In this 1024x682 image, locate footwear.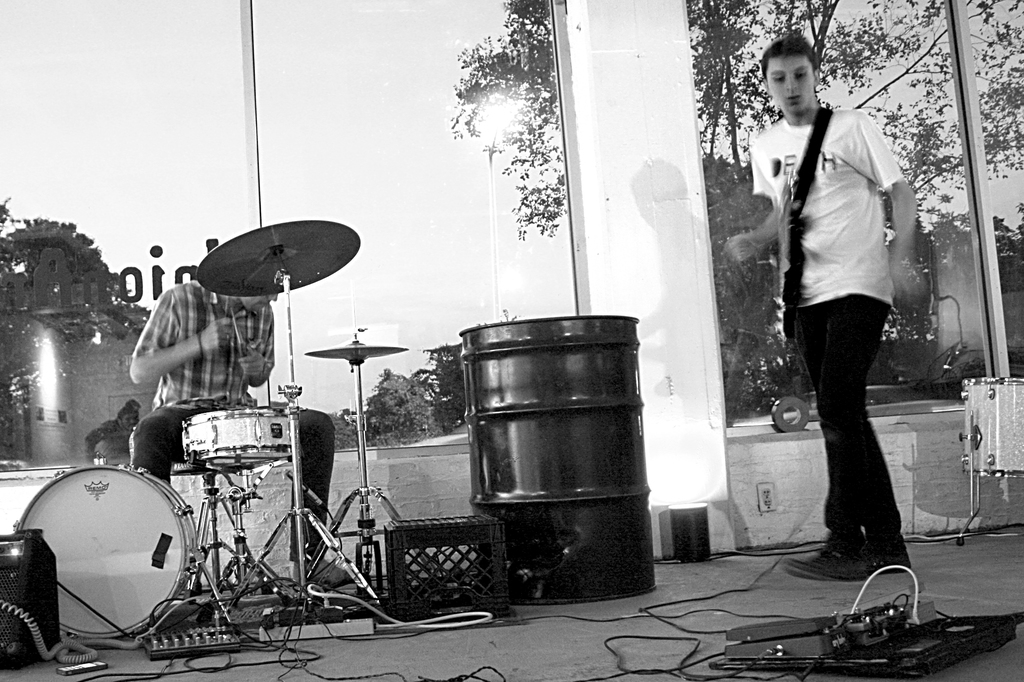
Bounding box: box=[874, 547, 911, 576].
